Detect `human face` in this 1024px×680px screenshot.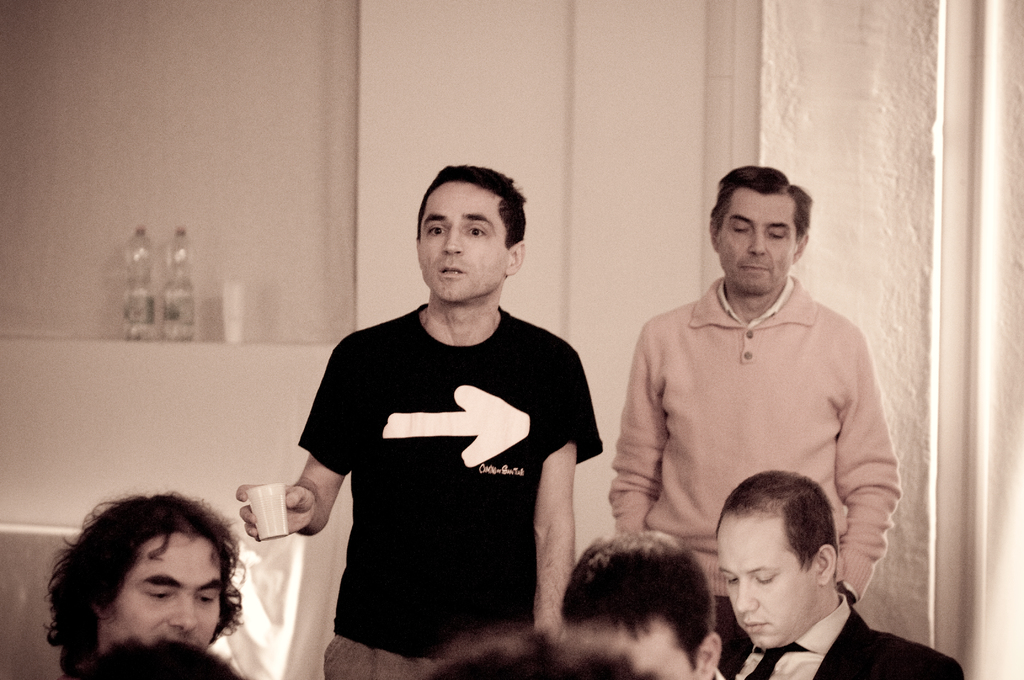
Detection: left=574, top=621, right=695, bottom=679.
